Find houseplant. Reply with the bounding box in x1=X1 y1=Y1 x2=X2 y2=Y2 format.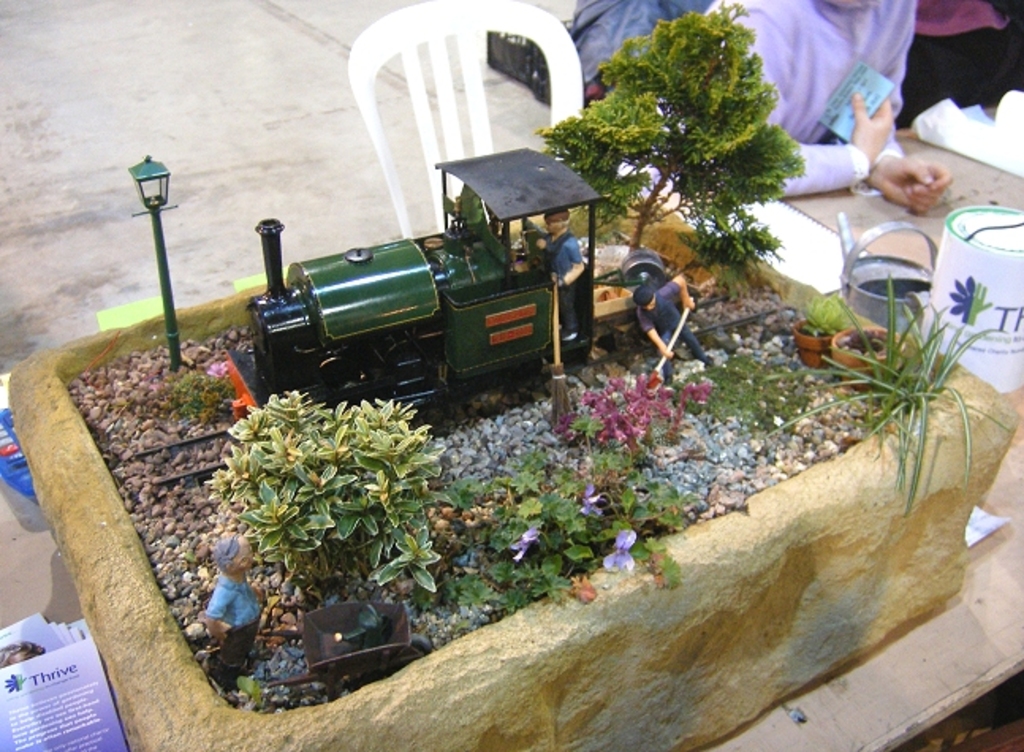
x1=834 y1=326 x2=910 y2=383.
